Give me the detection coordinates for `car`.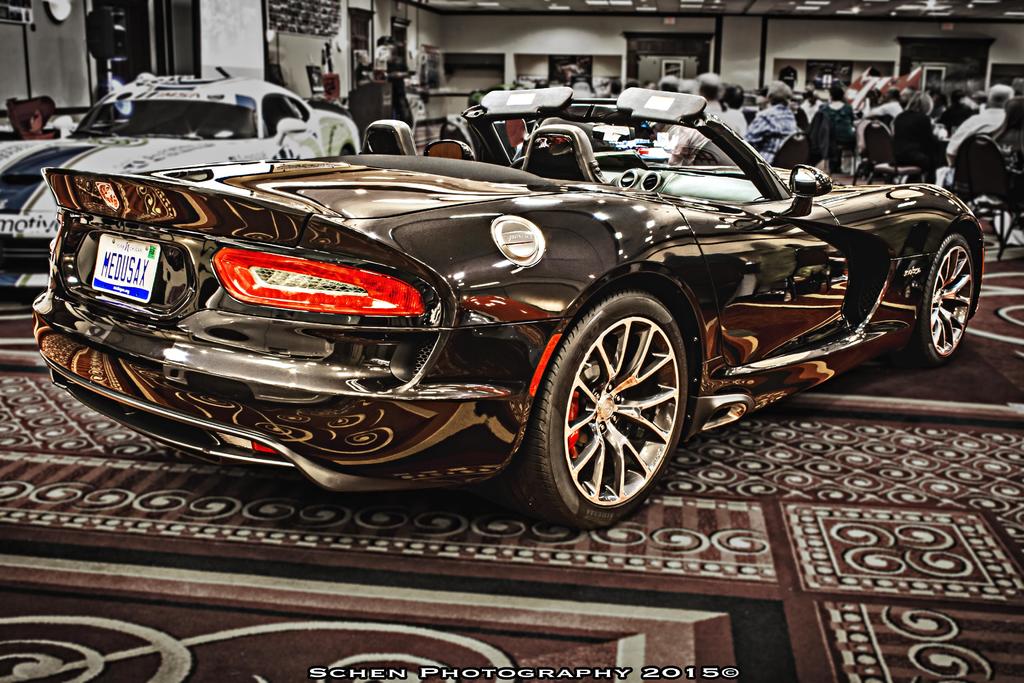
x1=18, y1=96, x2=952, y2=524.
